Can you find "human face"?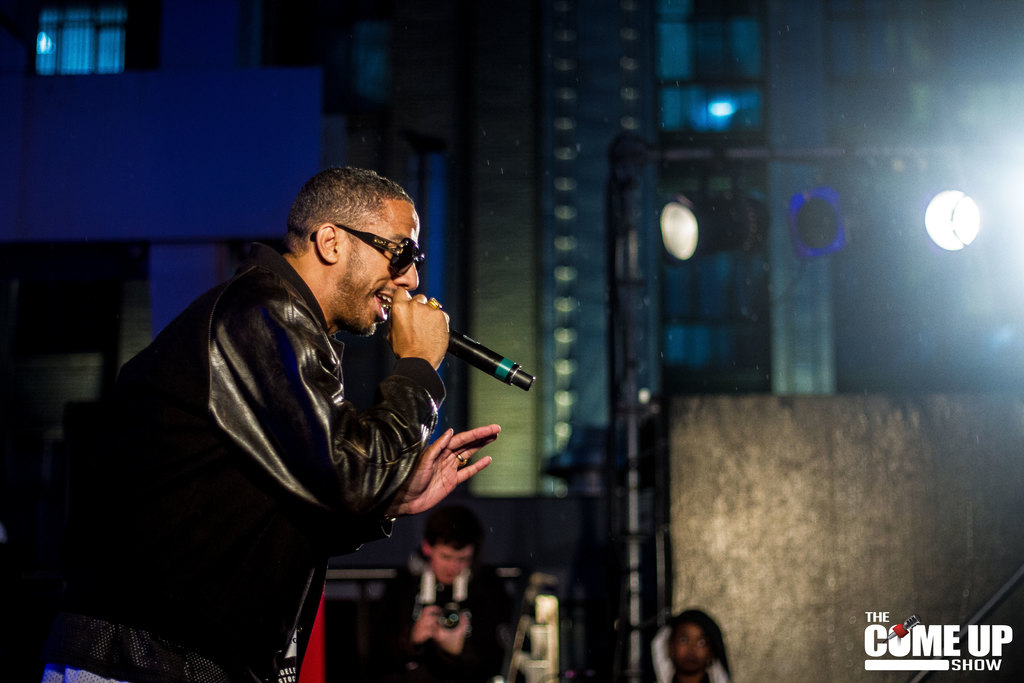
Yes, bounding box: l=434, t=543, r=472, b=584.
